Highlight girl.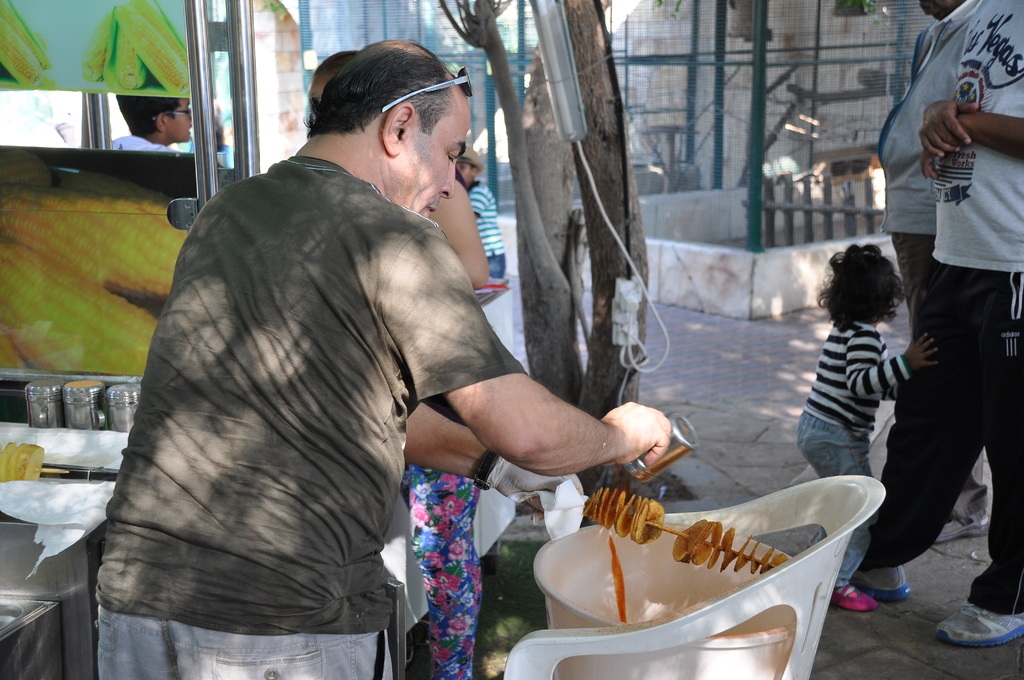
Highlighted region: region(791, 251, 961, 620).
